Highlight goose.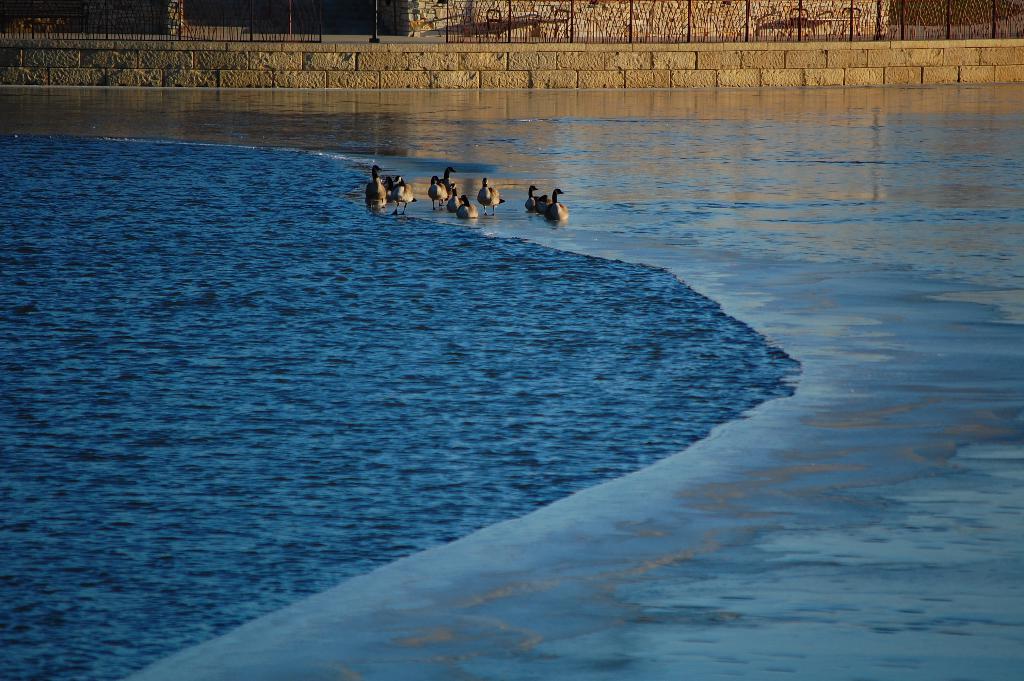
Highlighted region: left=372, top=165, right=394, bottom=213.
